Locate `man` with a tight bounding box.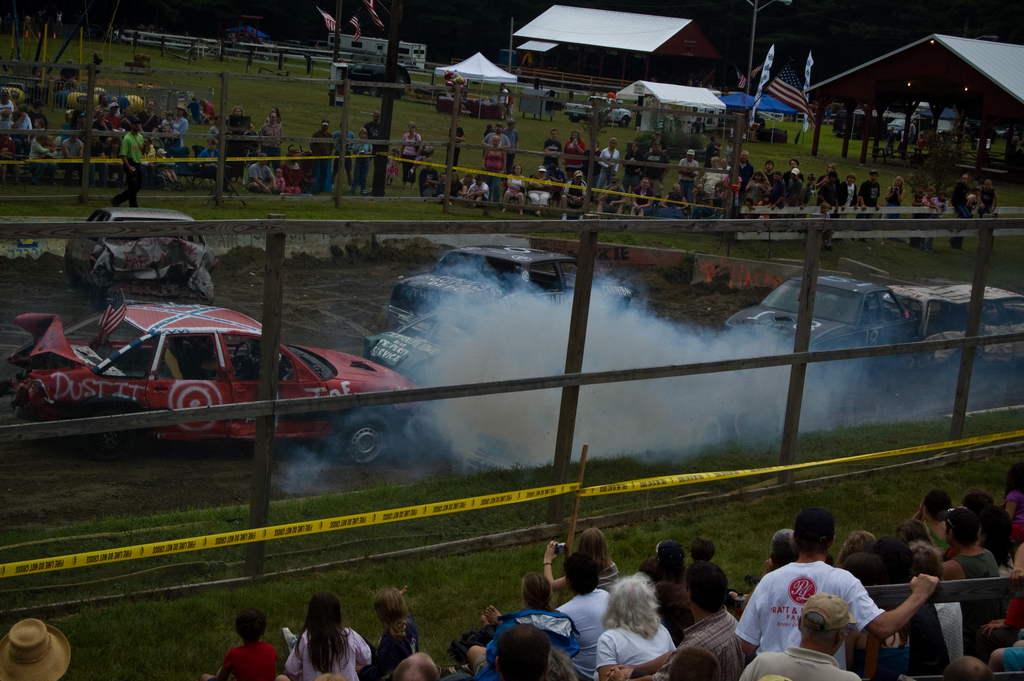
box=[543, 127, 563, 179].
